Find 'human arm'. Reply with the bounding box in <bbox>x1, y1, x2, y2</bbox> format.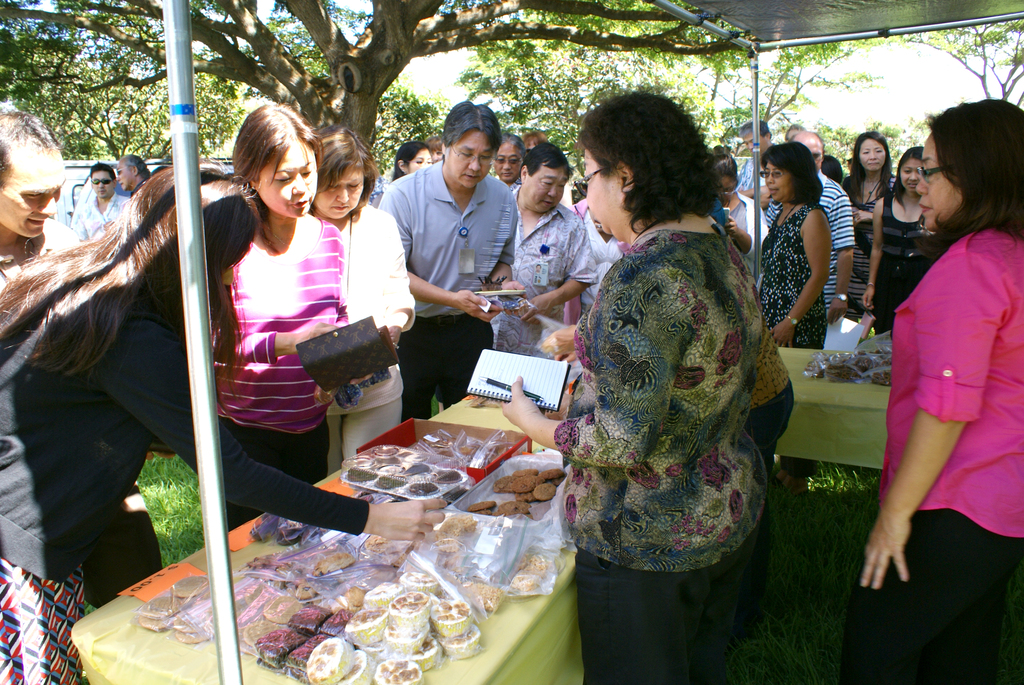
<bbox>497, 277, 690, 466</bbox>.
